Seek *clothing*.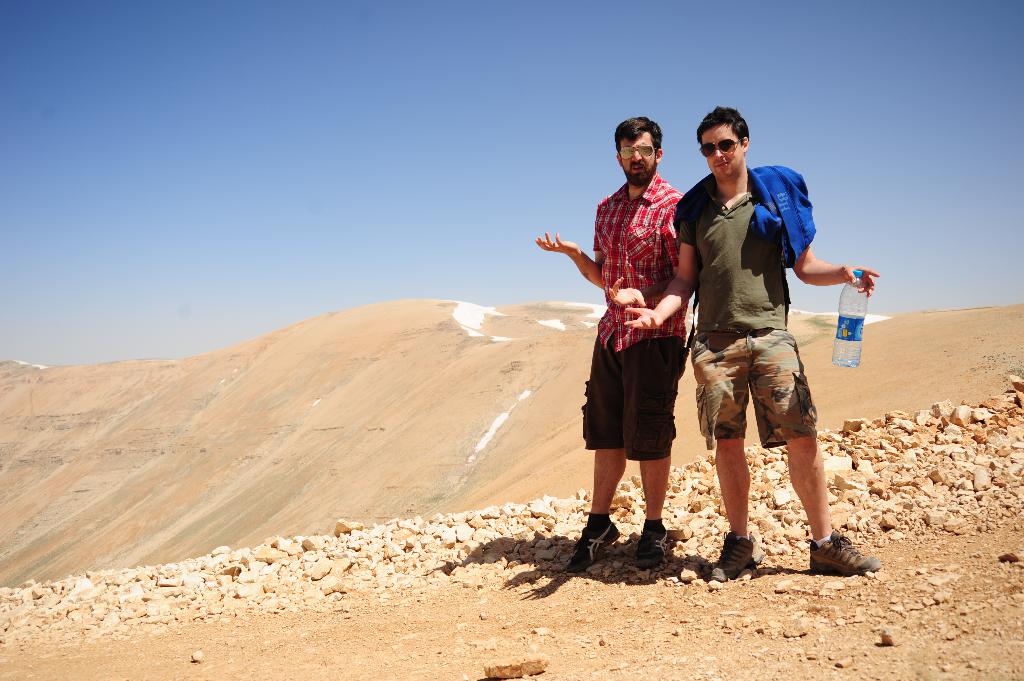
region(685, 323, 822, 444).
